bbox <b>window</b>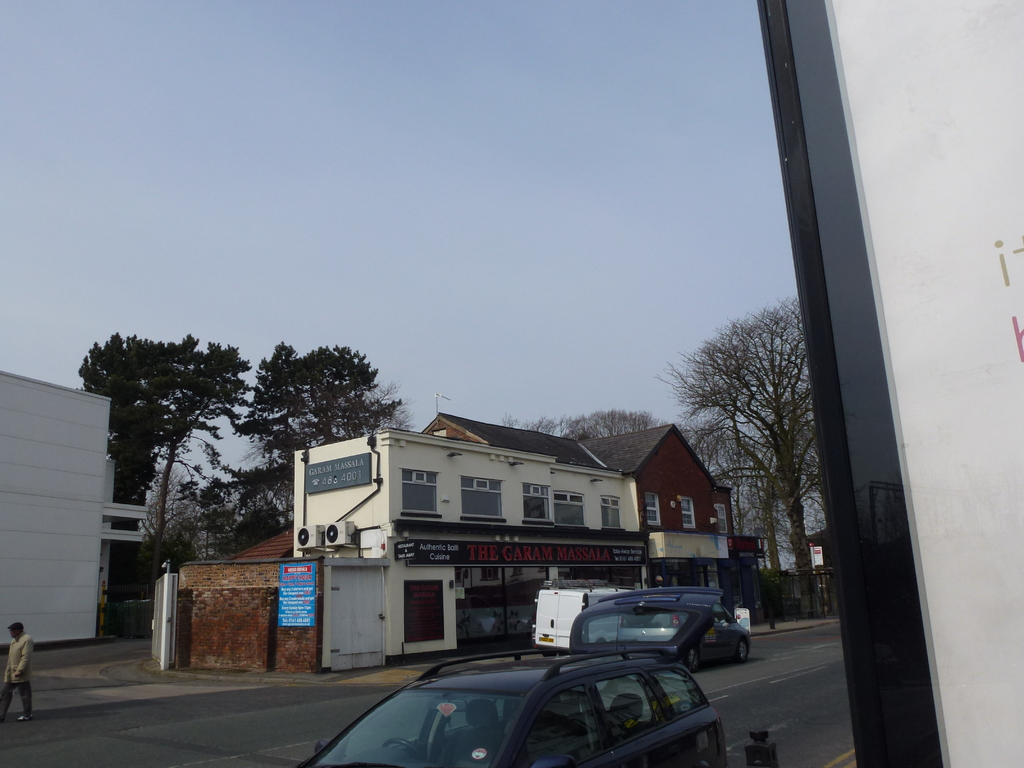
Rect(459, 477, 507, 523)
